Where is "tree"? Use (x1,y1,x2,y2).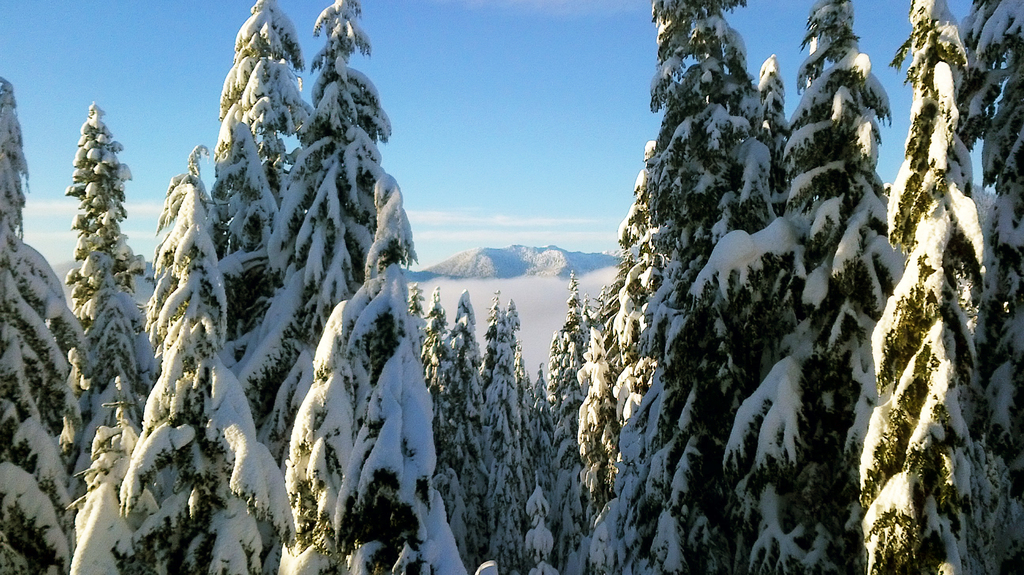
(879,0,1023,572).
